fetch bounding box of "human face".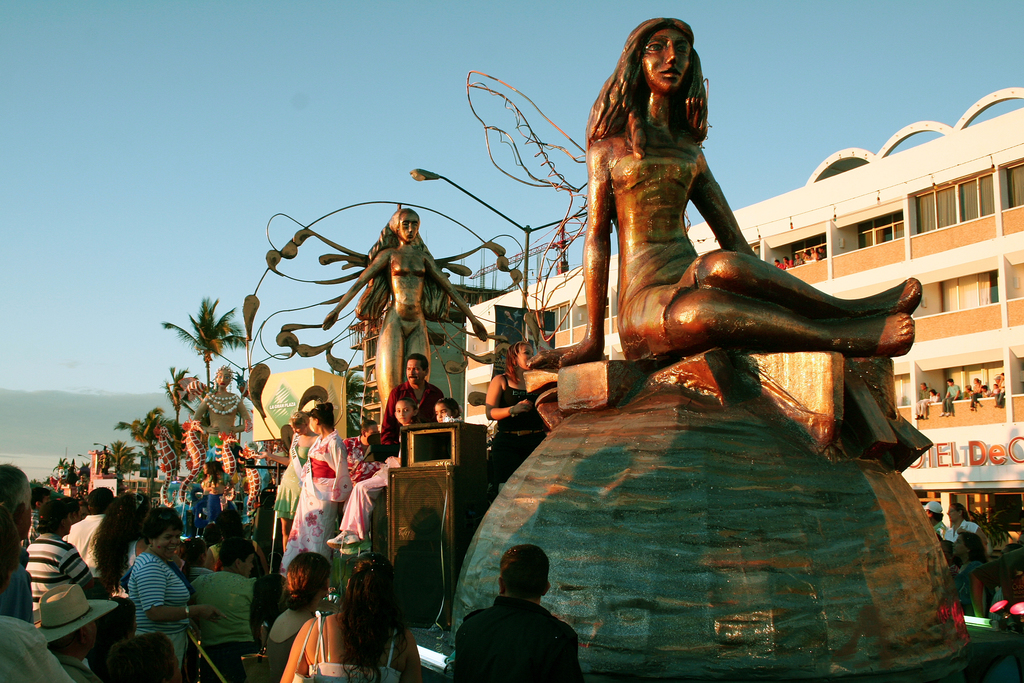
Bbox: 396:396:412:422.
